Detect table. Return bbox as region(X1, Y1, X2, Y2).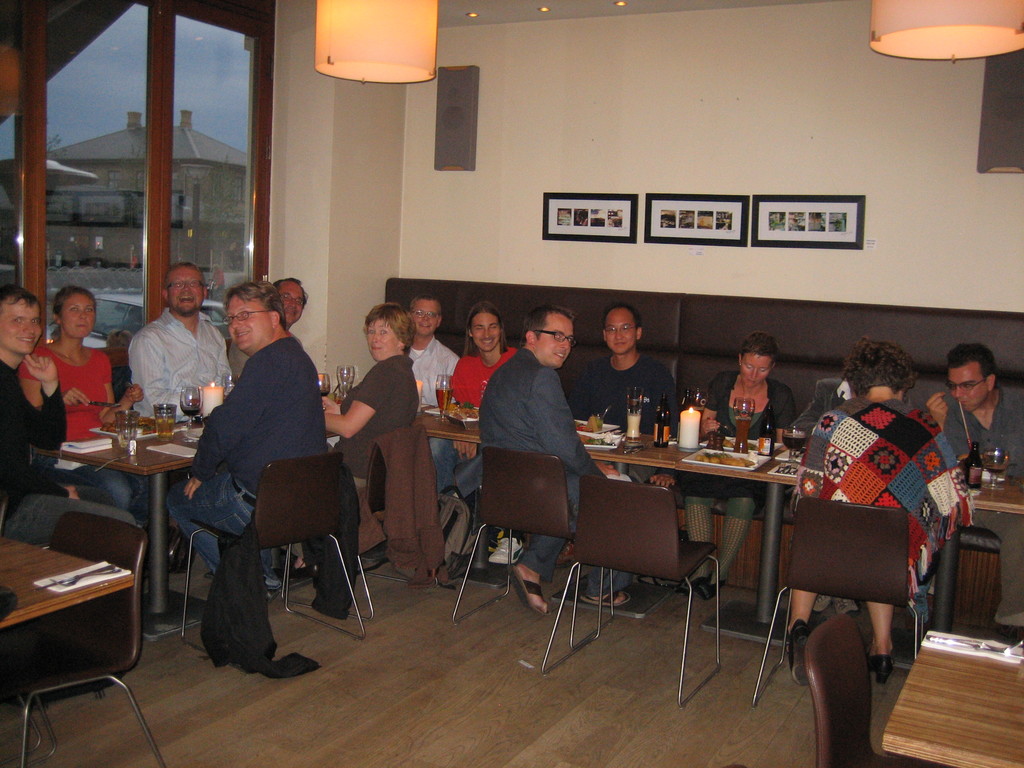
region(33, 403, 341, 650).
